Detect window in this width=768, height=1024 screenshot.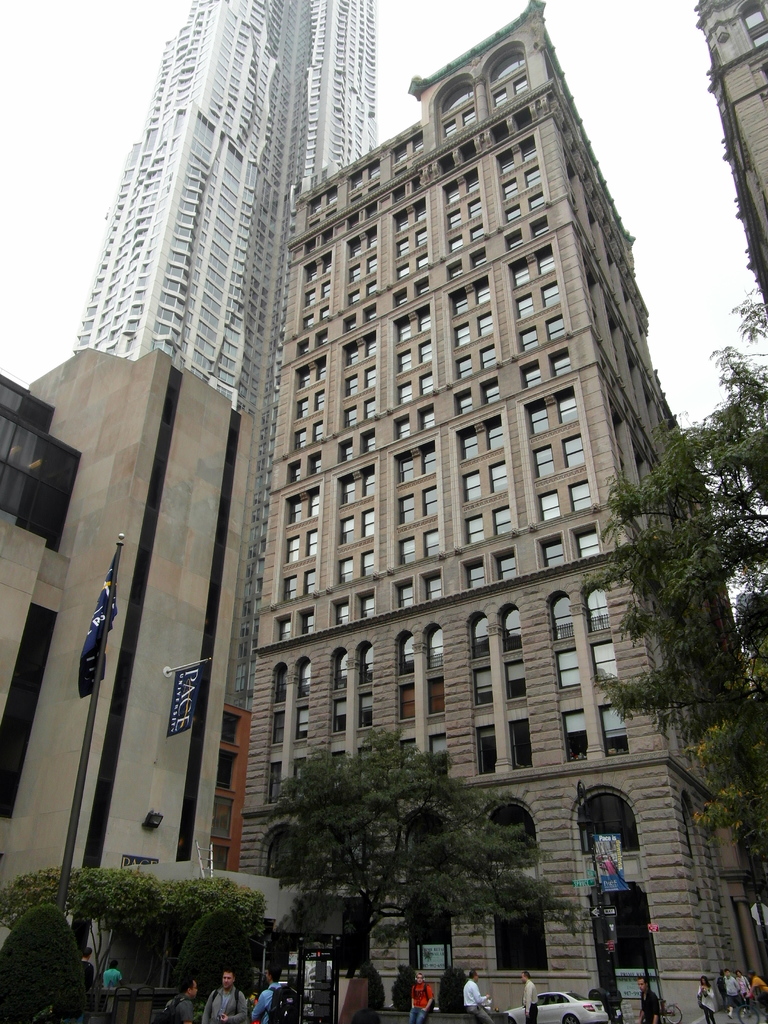
Detection: region(504, 606, 522, 652).
